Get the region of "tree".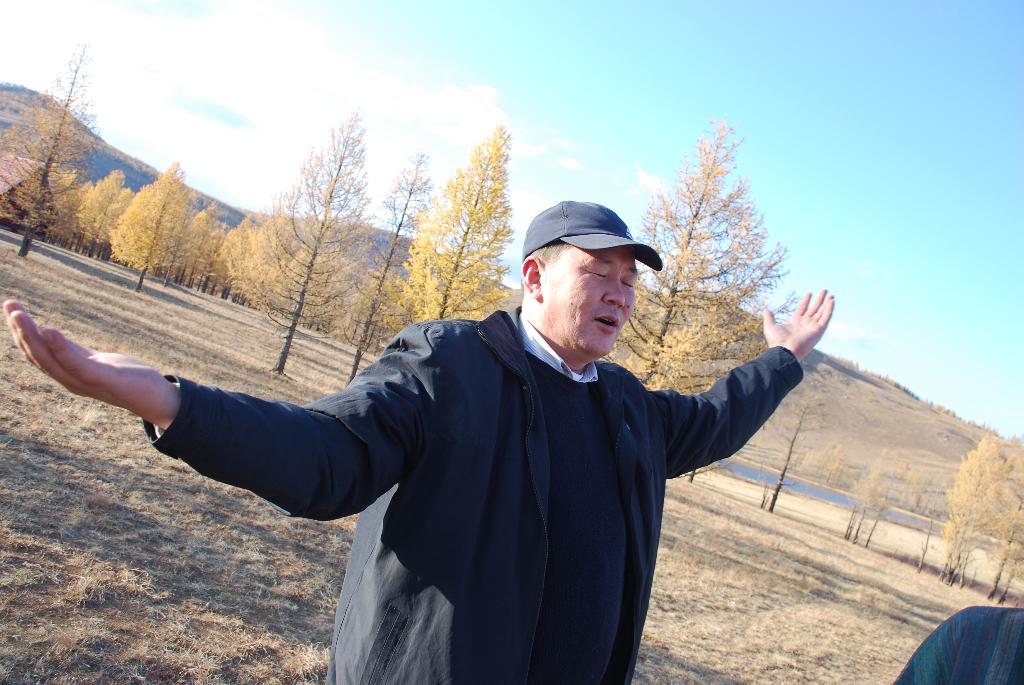
(328, 138, 435, 395).
